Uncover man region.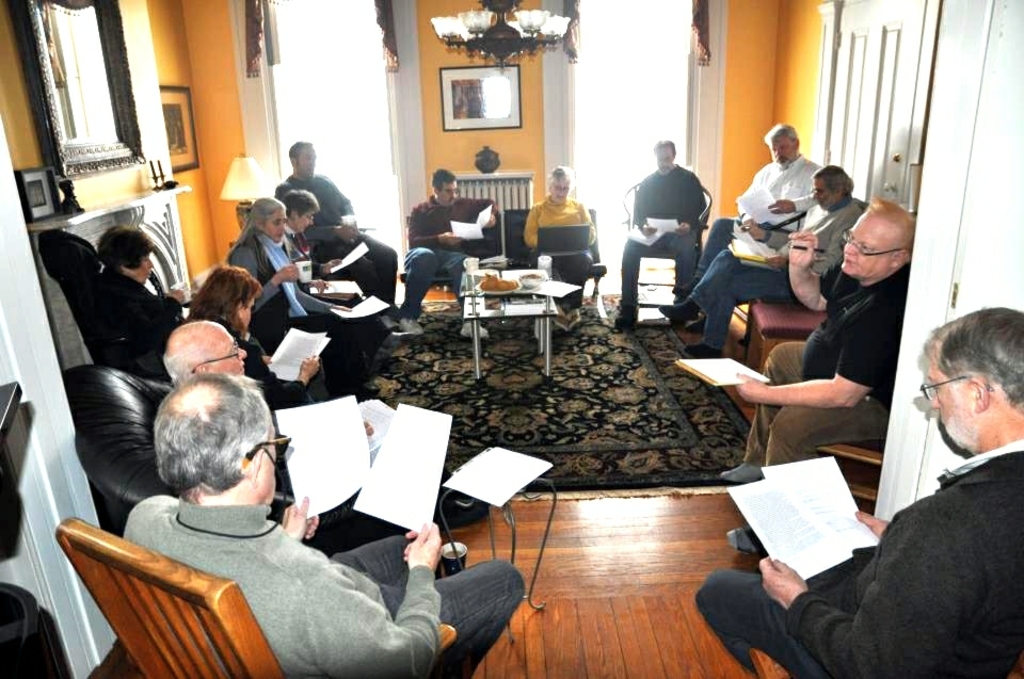
Uncovered: 611 138 713 329.
